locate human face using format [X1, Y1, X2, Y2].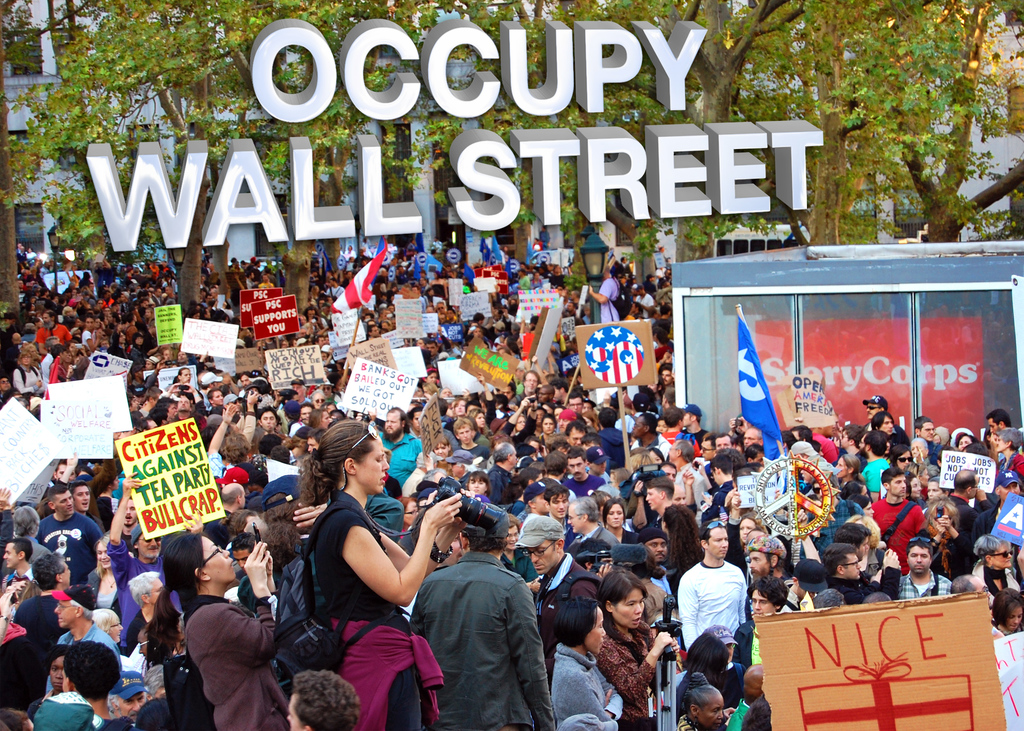
[332, 411, 342, 419].
